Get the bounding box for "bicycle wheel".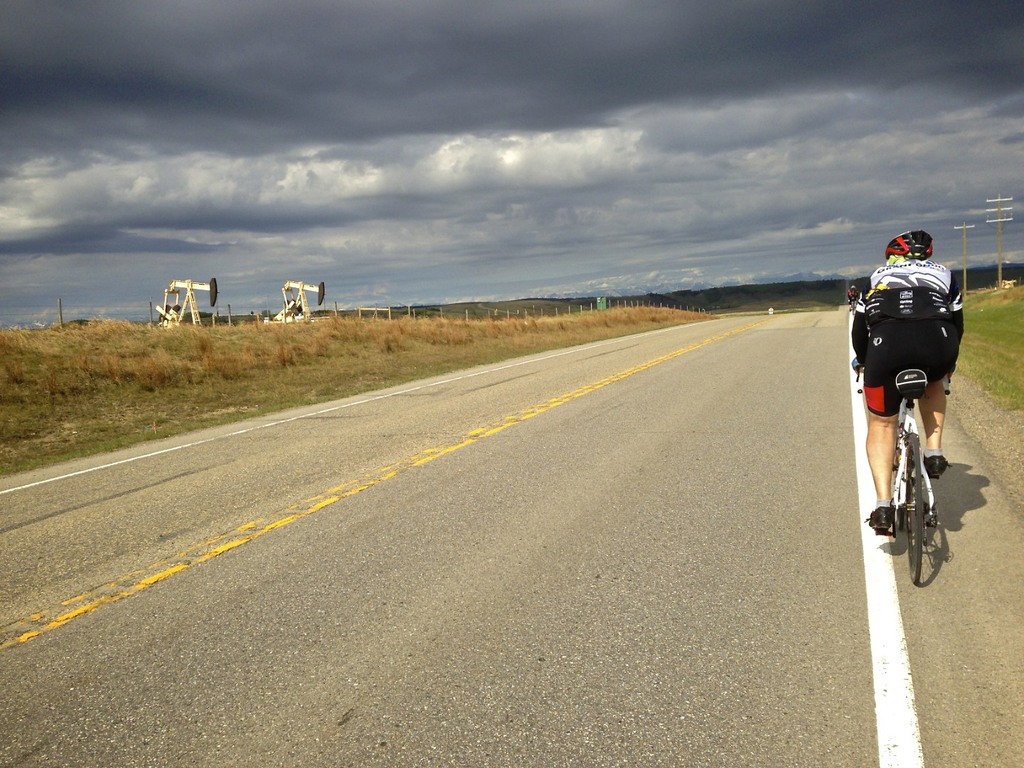
select_region(900, 432, 930, 583).
